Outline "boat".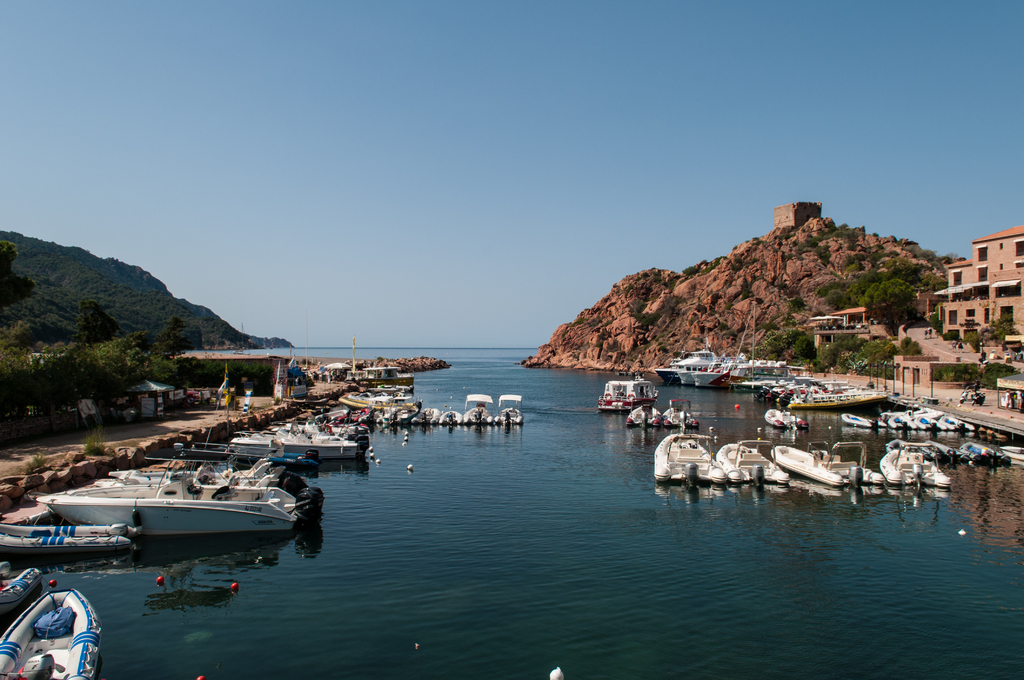
Outline: 15:462:318:567.
